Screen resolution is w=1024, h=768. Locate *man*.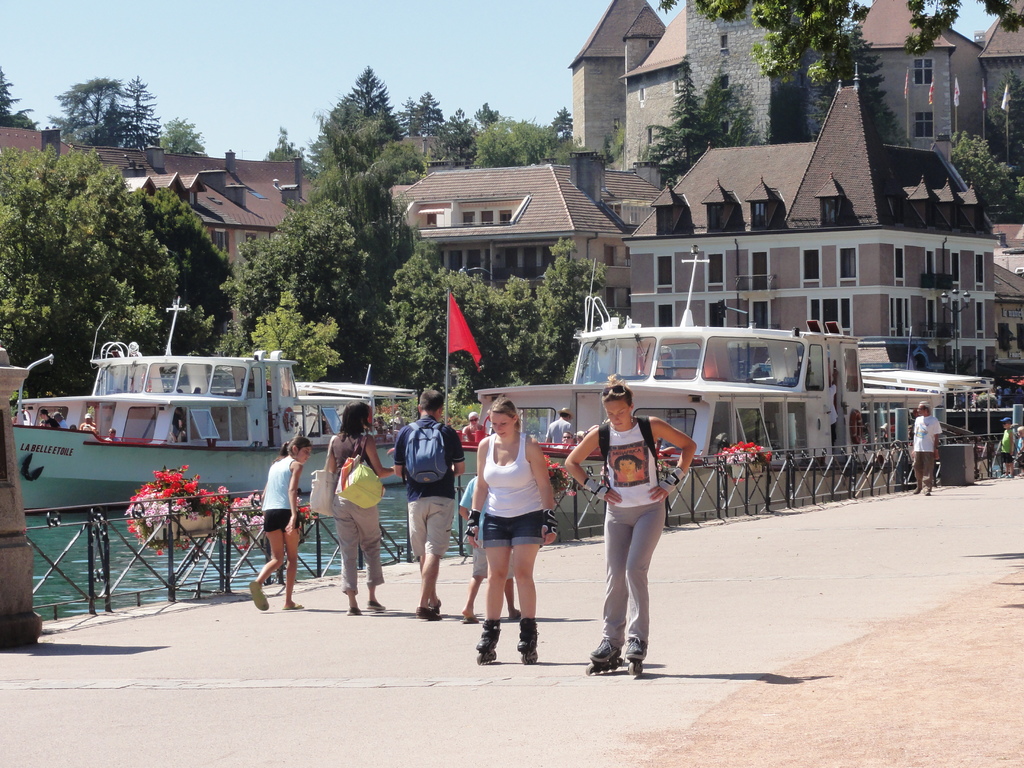
[913, 400, 941, 494].
